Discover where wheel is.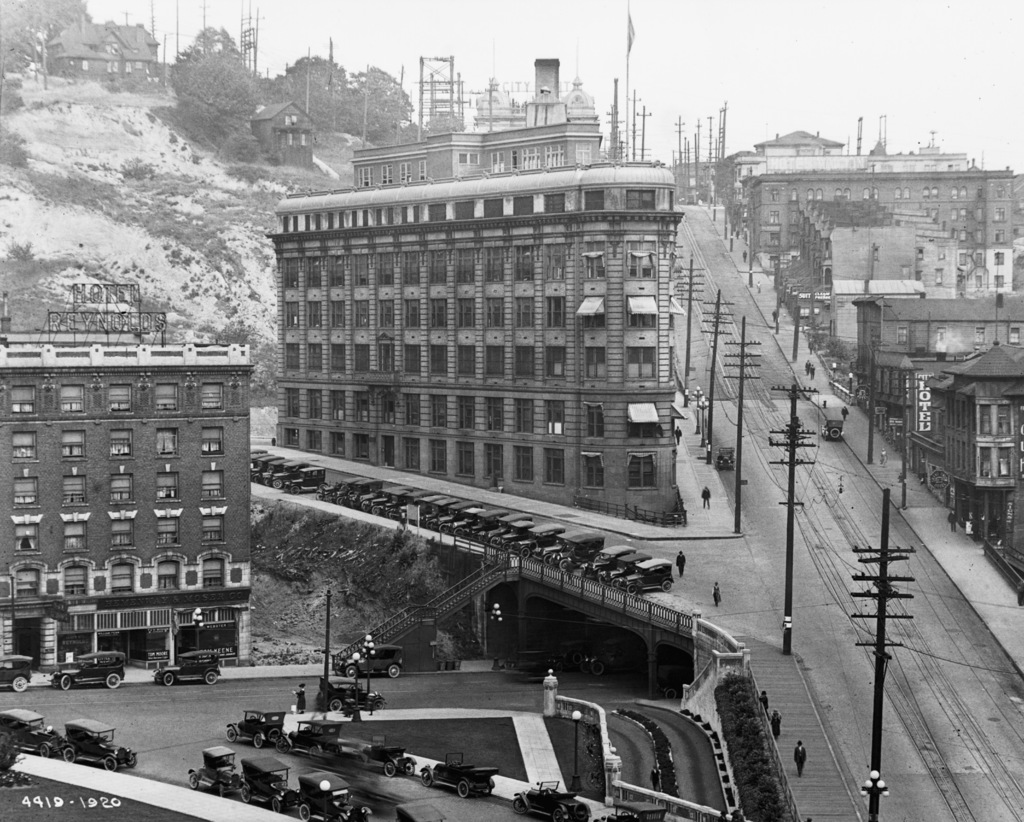
Discovered at 60/673/69/692.
